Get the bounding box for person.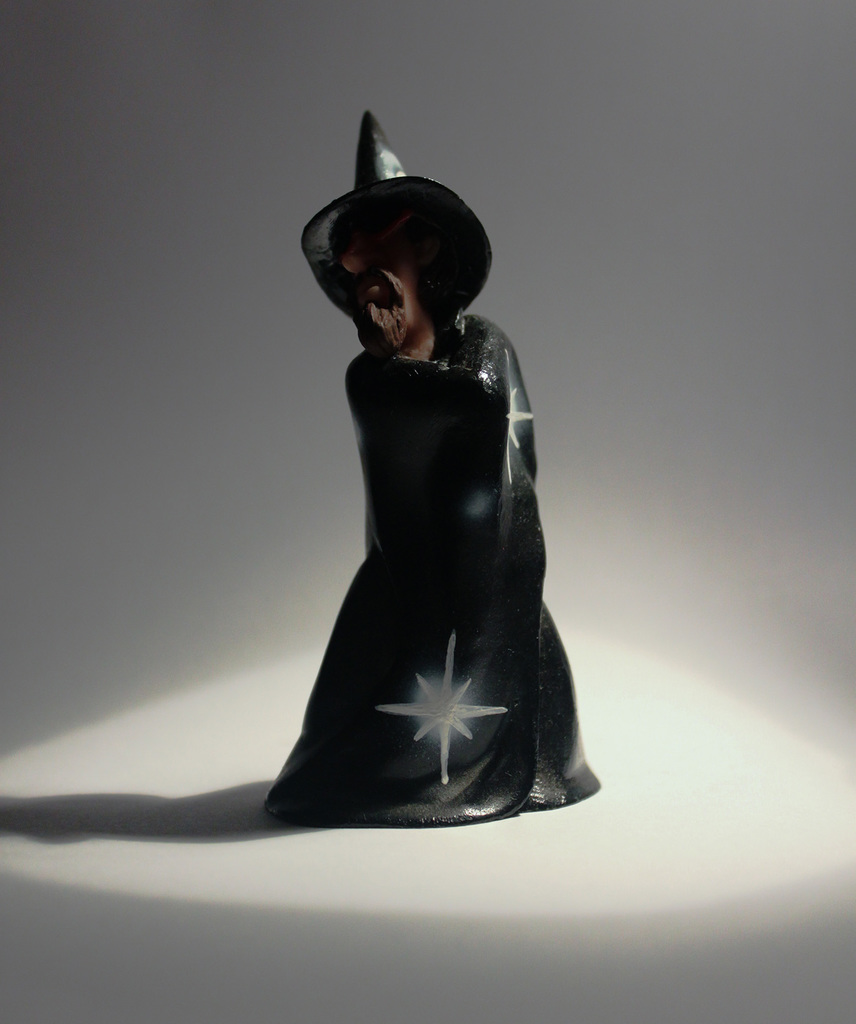
<box>266,110,603,822</box>.
